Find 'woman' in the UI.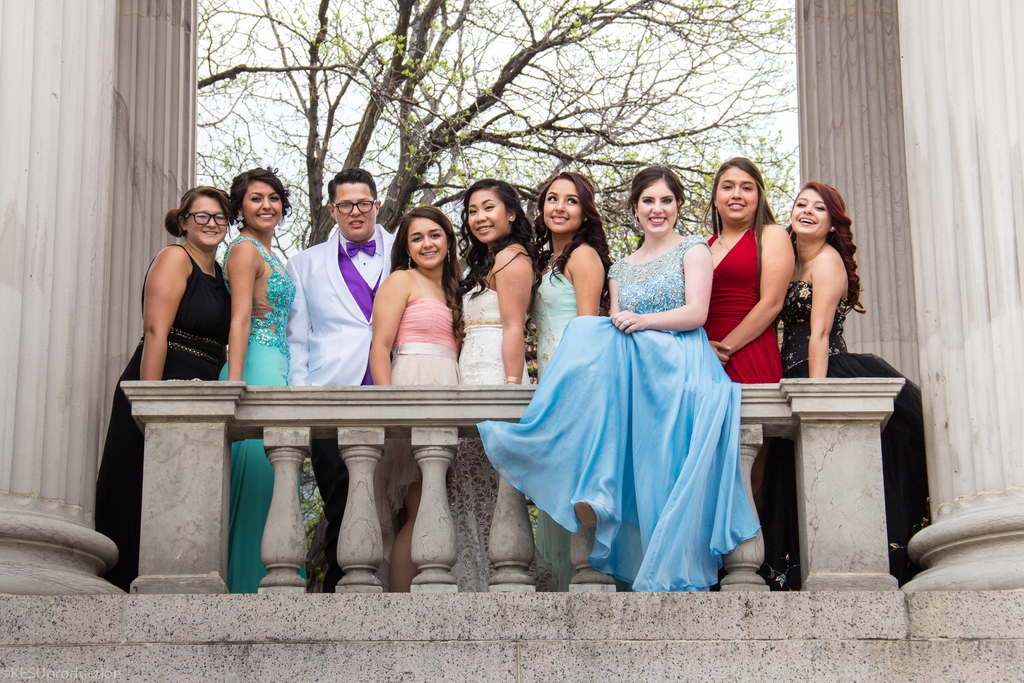
UI element at detection(90, 182, 235, 601).
